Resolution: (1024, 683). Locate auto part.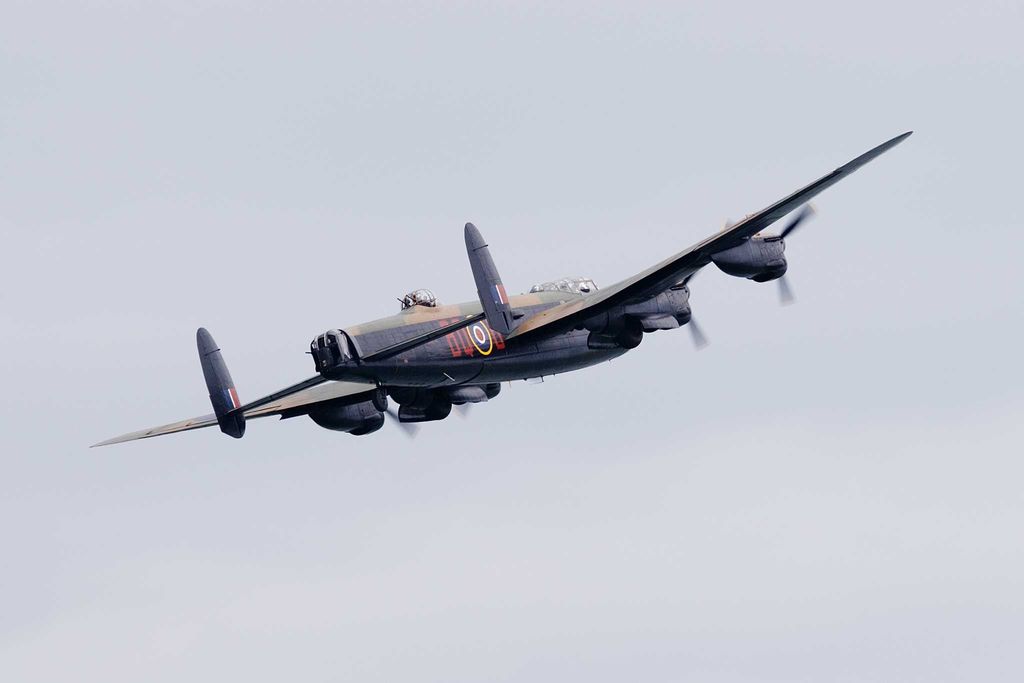
682,276,707,352.
